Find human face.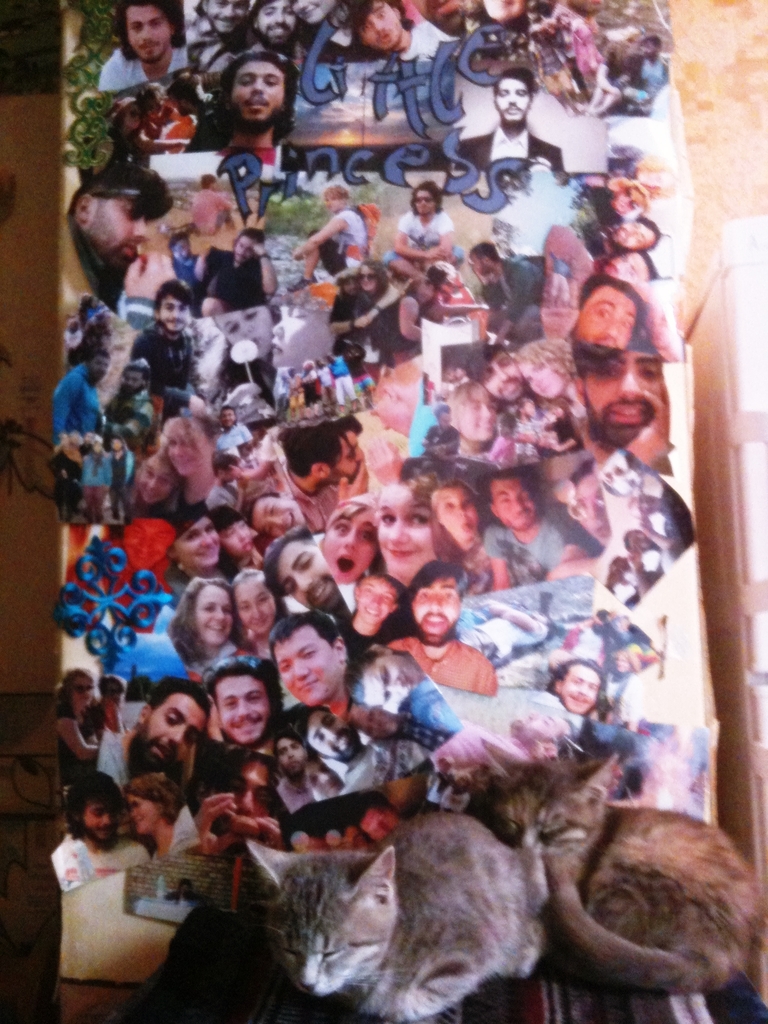
box=[456, 390, 500, 442].
